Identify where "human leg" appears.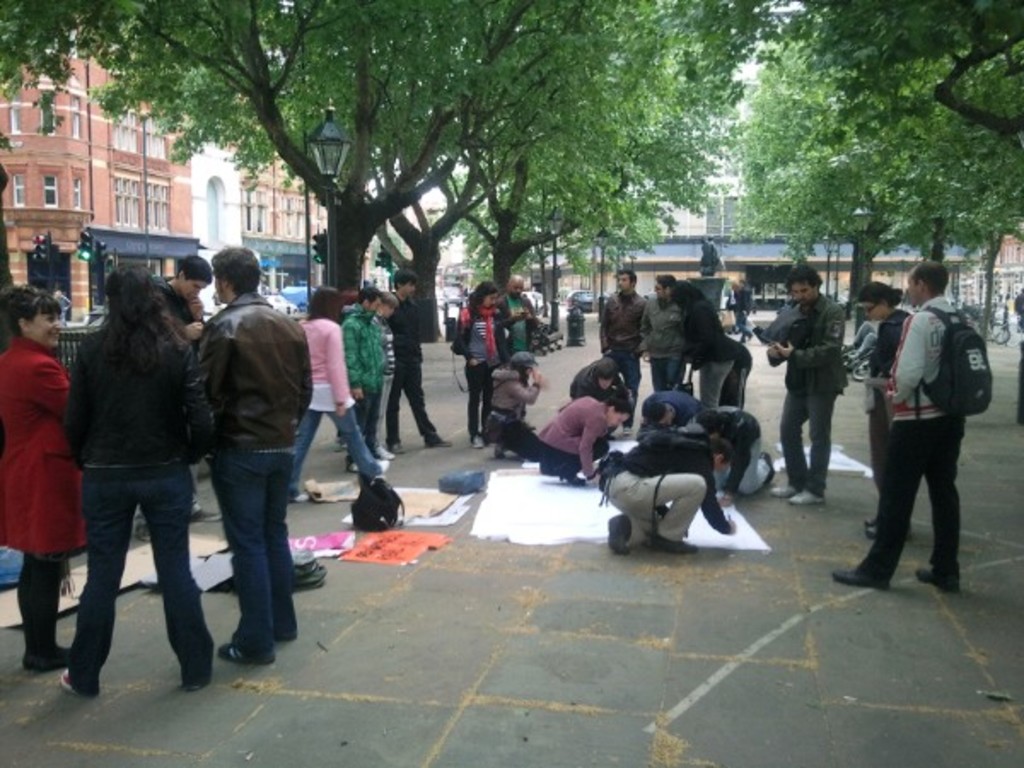
Appears at bbox(771, 386, 841, 503).
